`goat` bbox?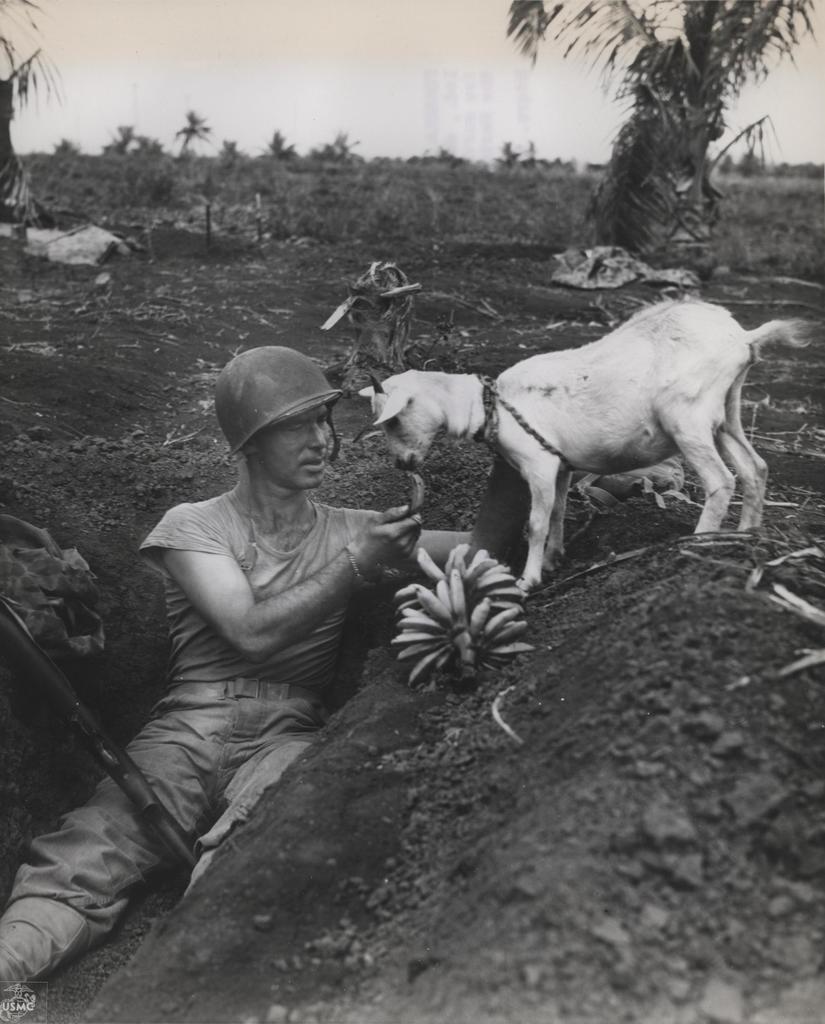
bbox=[373, 287, 775, 604]
